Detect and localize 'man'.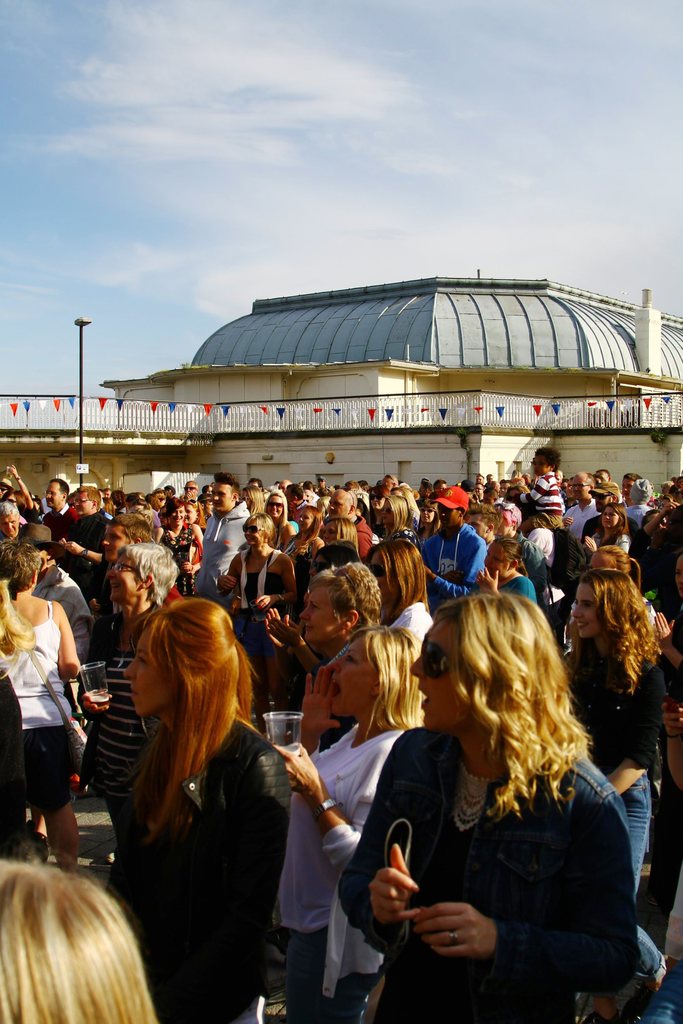
Localized at bbox(579, 481, 639, 540).
